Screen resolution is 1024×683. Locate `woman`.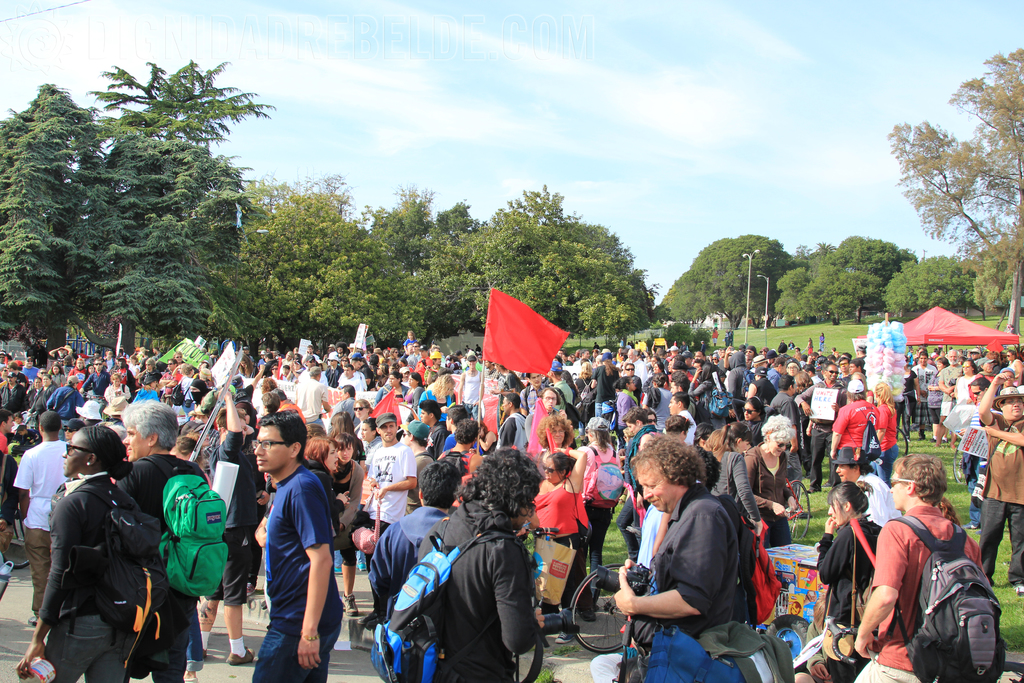
box=[139, 358, 157, 383].
